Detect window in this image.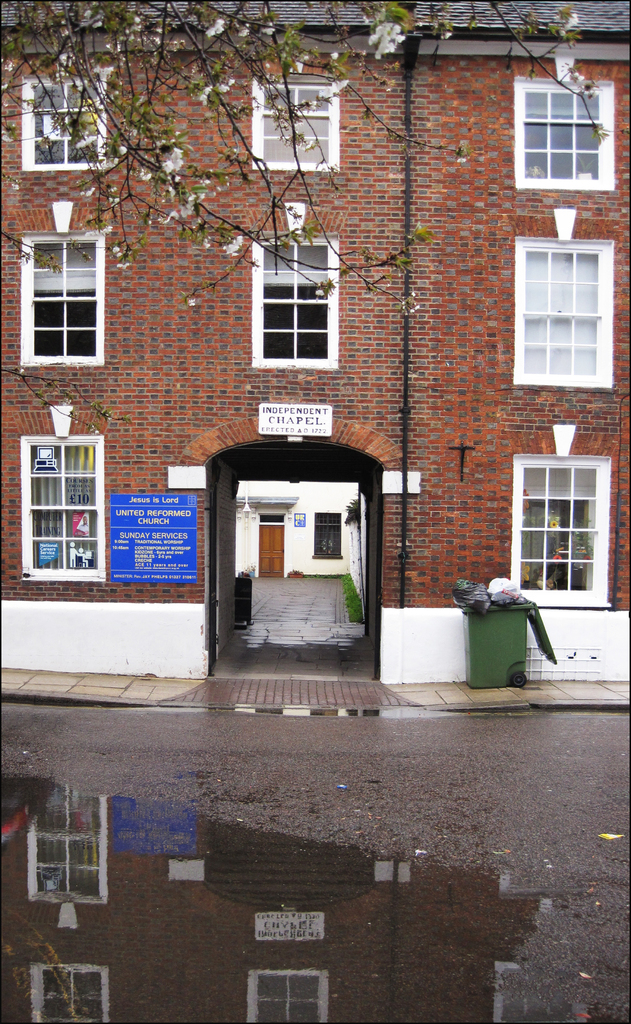
Detection: 509/434/616/593.
